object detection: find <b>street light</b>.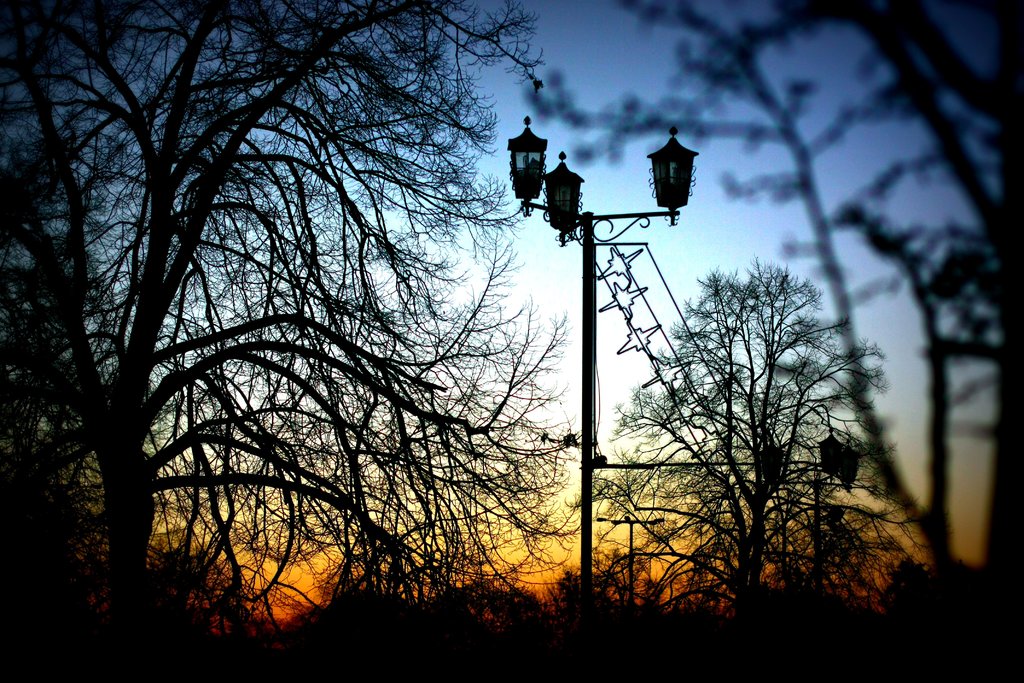
crop(499, 95, 702, 607).
